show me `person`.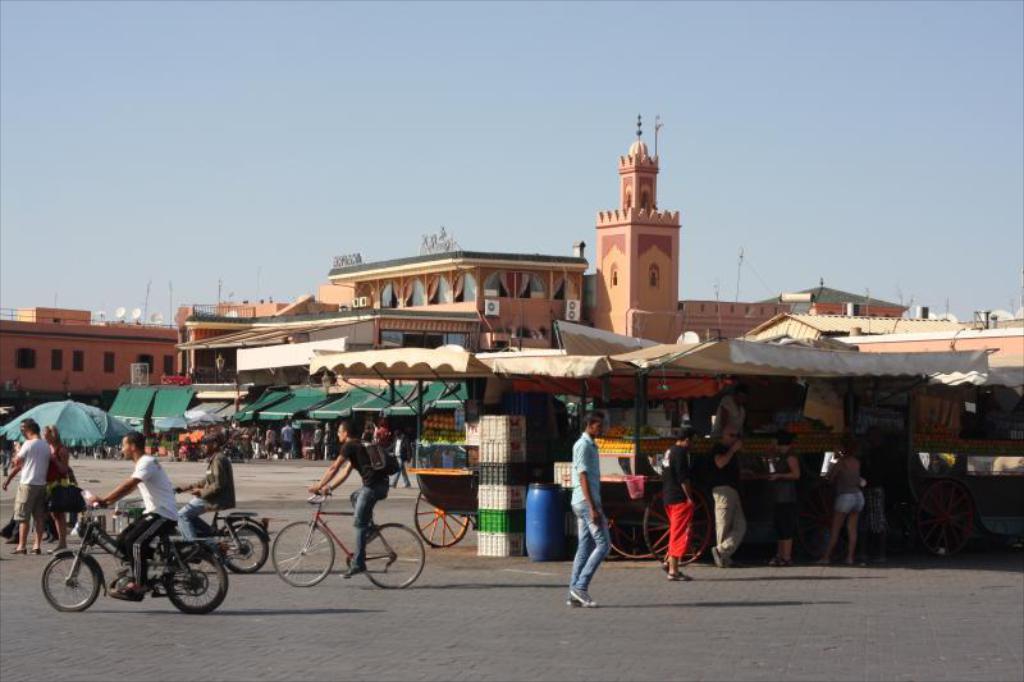
`person` is here: bbox=(567, 411, 627, 612).
